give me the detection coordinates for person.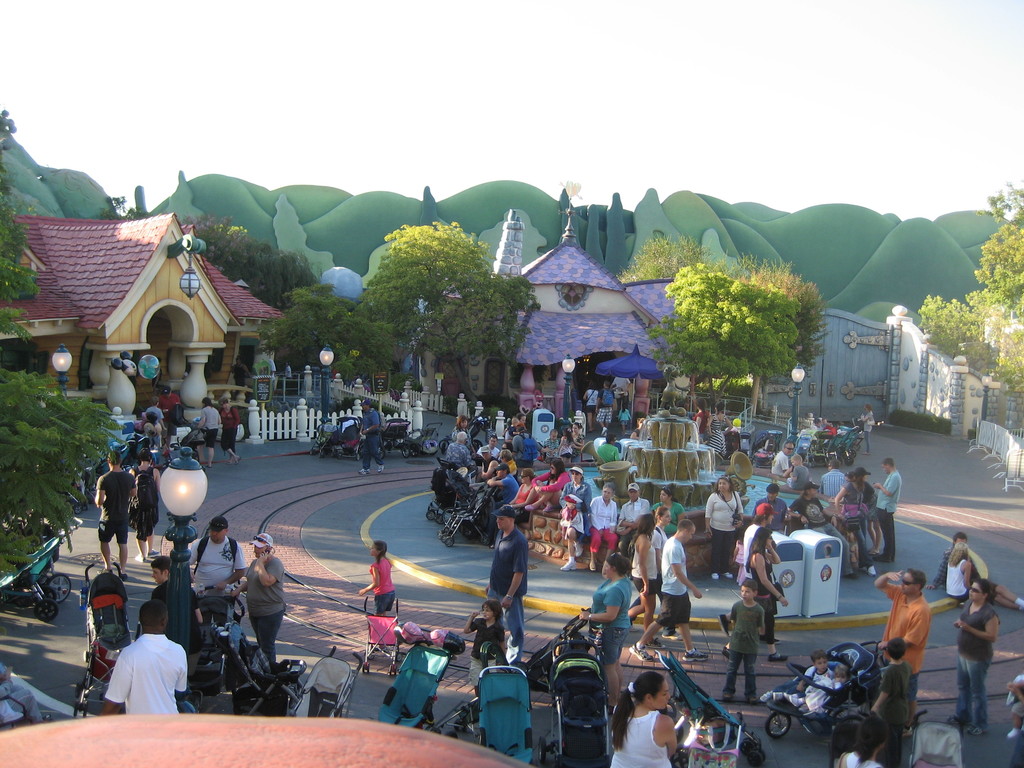
region(618, 402, 632, 431).
